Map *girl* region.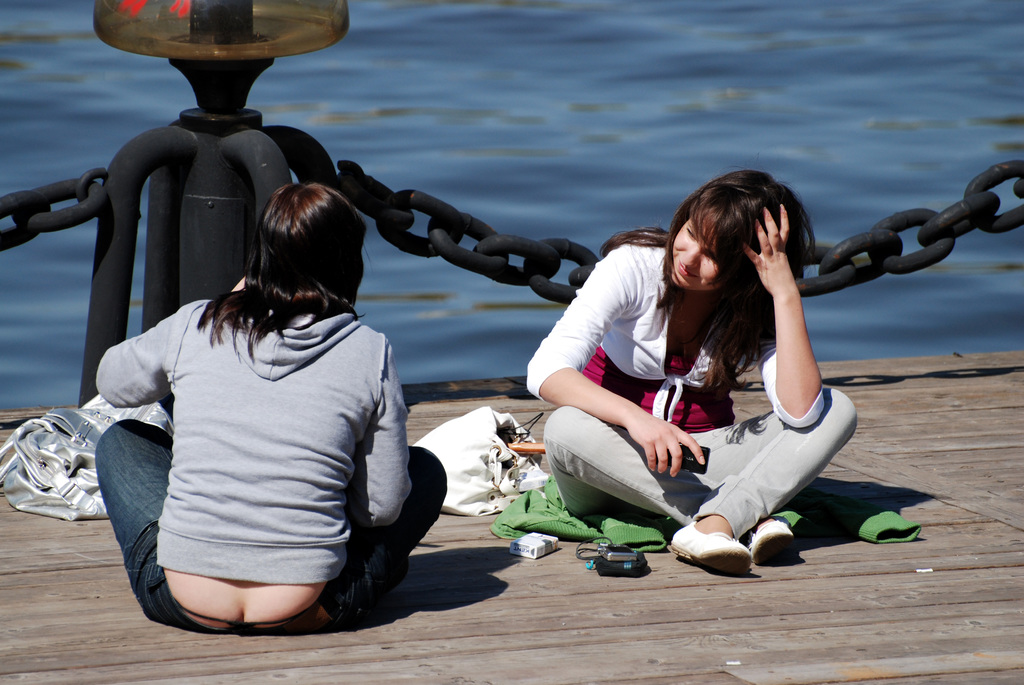
Mapped to [x1=519, y1=173, x2=856, y2=572].
